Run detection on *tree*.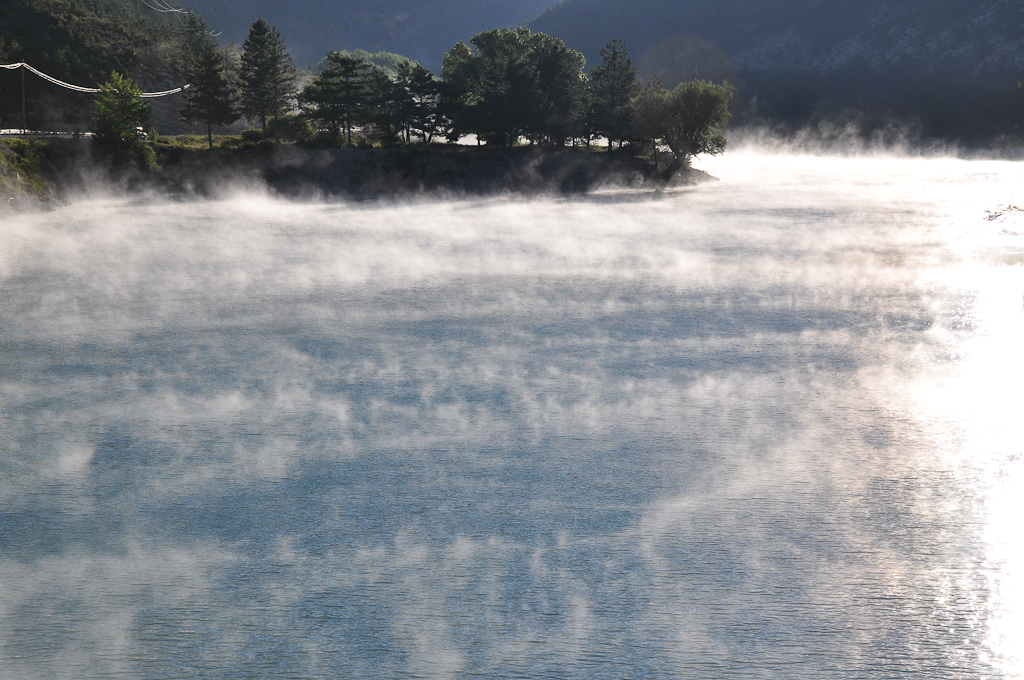
Result: [x1=88, y1=69, x2=163, y2=188].
